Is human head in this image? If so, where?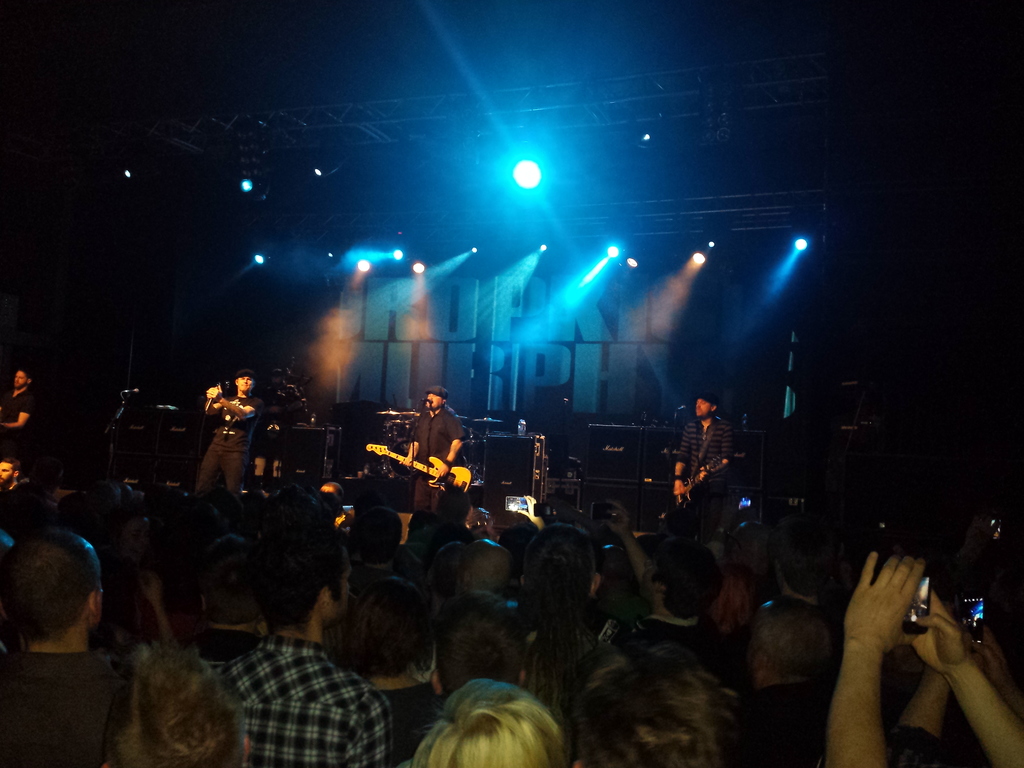
Yes, at (left=350, top=574, right=431, bottom=672).
